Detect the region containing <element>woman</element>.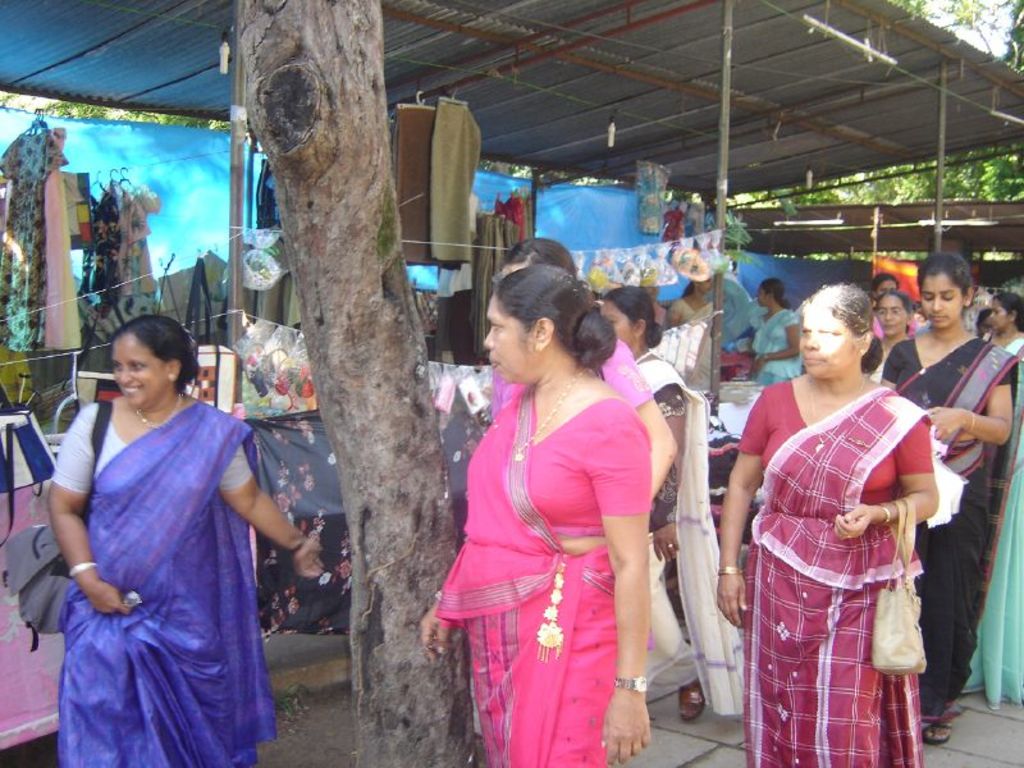
select_region(860, 283, 911, 384).
